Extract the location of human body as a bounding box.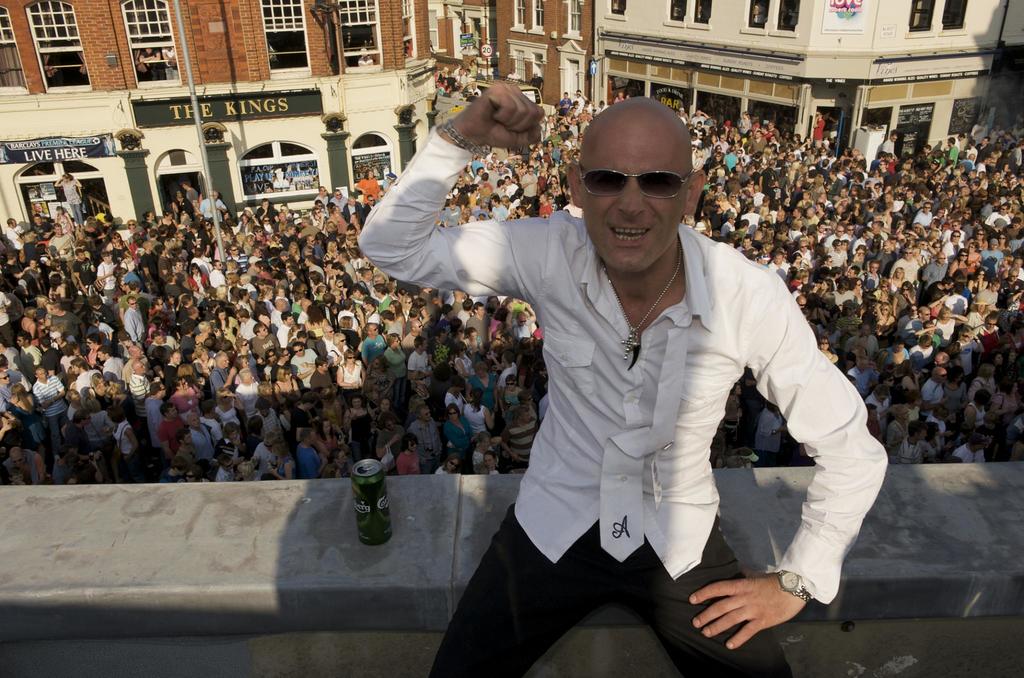
397:286:405:293.
